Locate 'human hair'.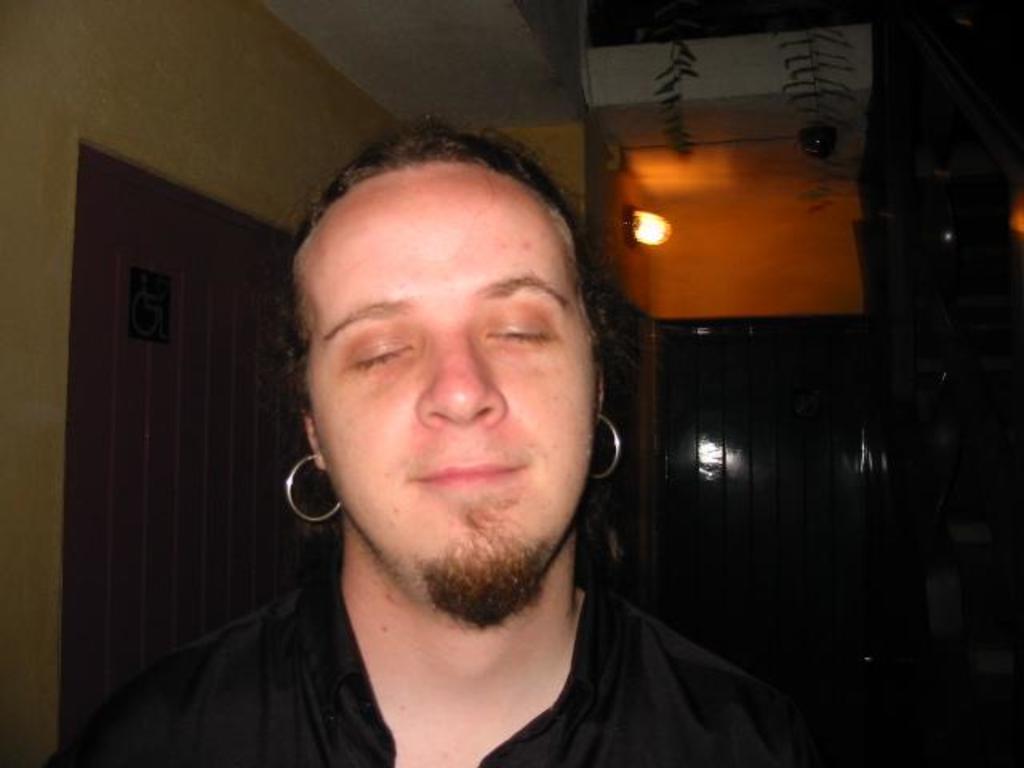
Bounding box: bbox=(278, 118, 614, 403).
